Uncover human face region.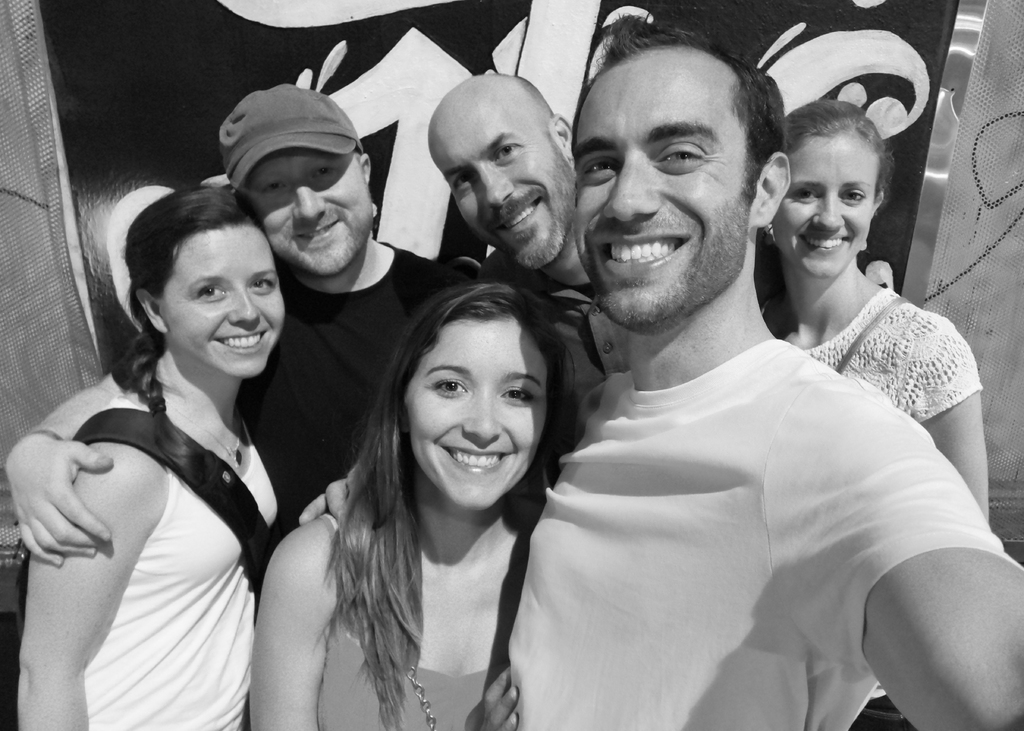
Uncovered: bbox=(156, 242, 292, 377).
